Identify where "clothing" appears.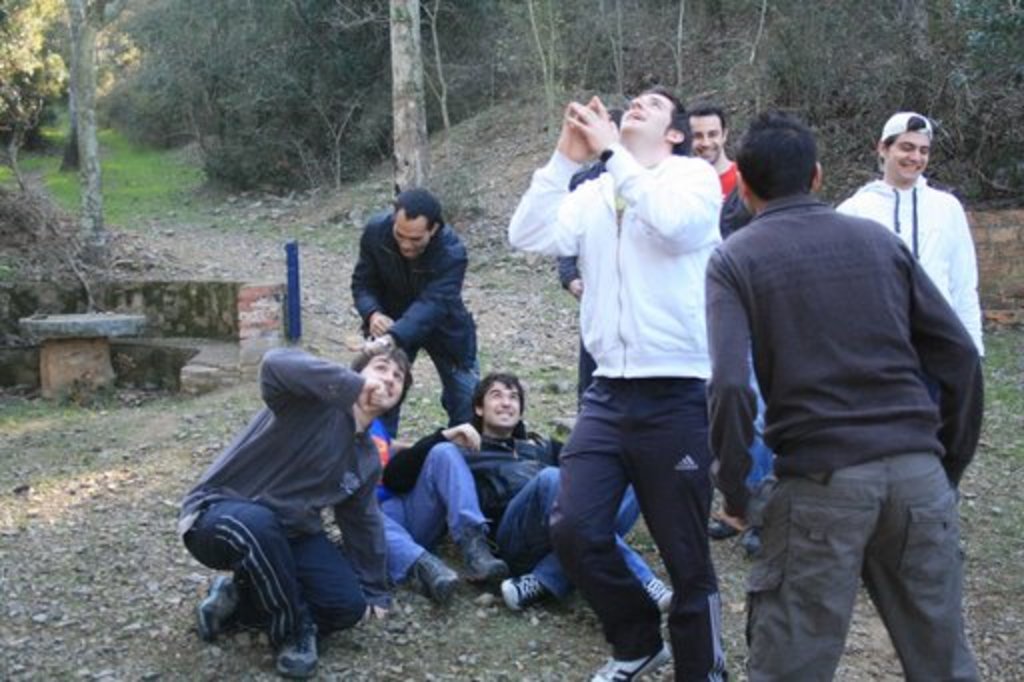
Appears at BBox(838, 174, 992, 362).
